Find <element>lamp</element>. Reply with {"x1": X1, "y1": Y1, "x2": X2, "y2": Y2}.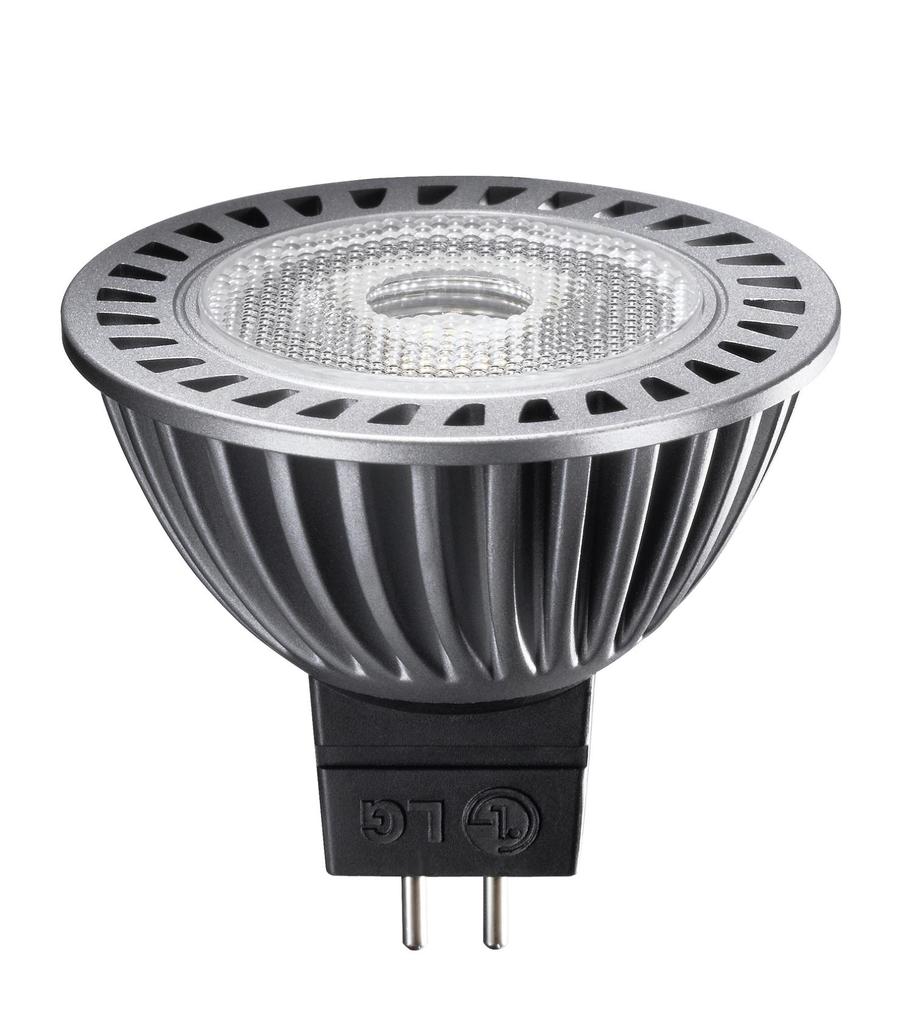
{"x1": 96, "y1": 155, "x2": 827, "y2": 952}.
